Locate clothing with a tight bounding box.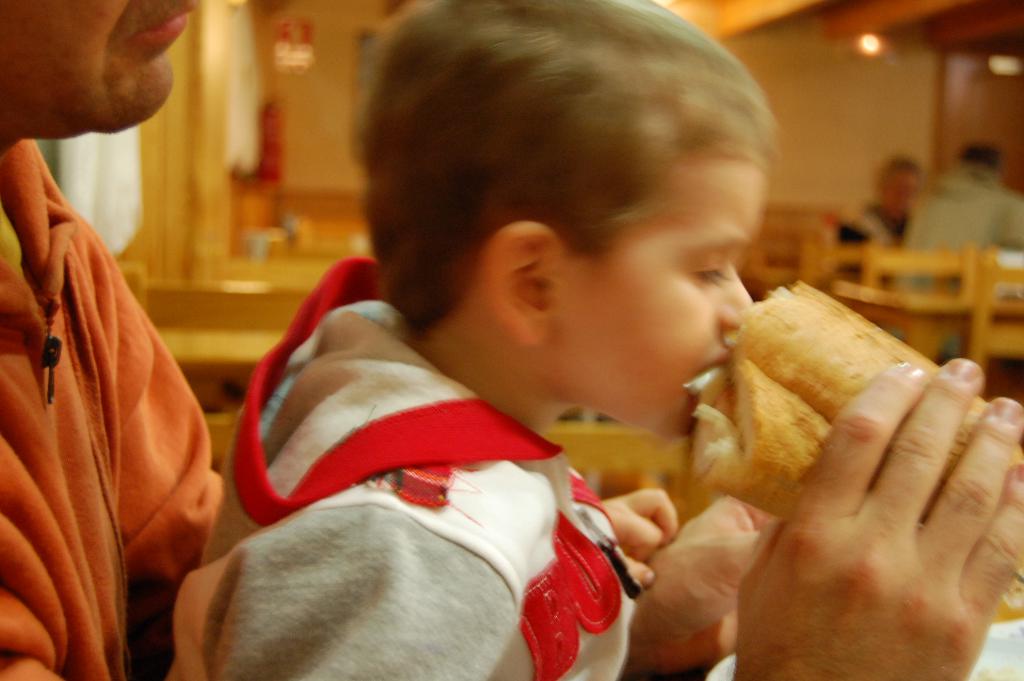
select_region(153, 212, 679, 680).
